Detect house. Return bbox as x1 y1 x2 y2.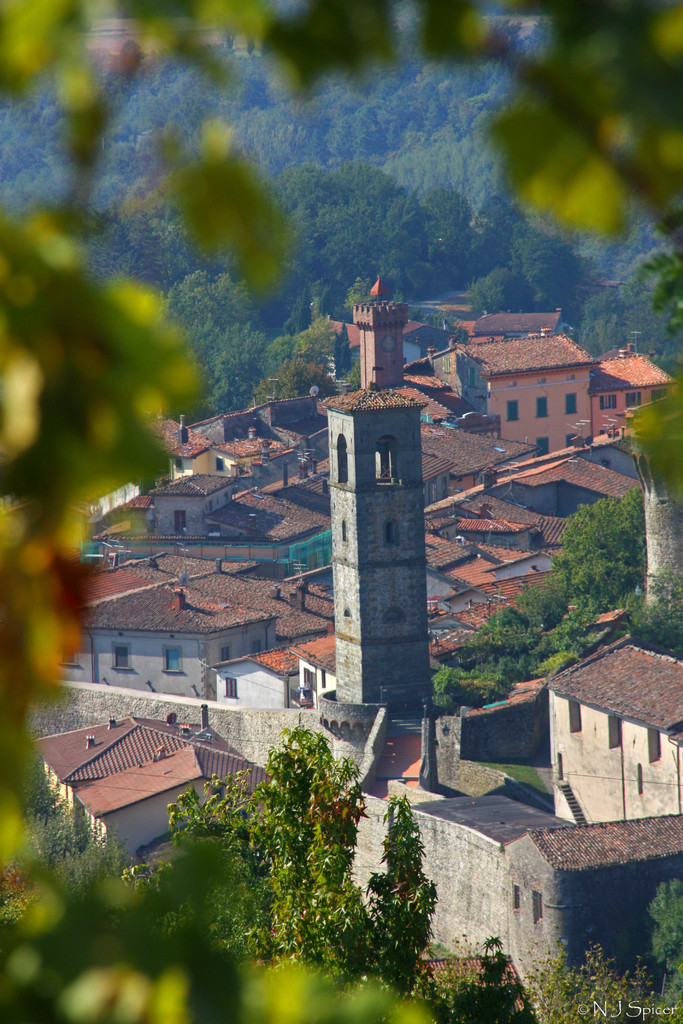
215 627 342 710.
